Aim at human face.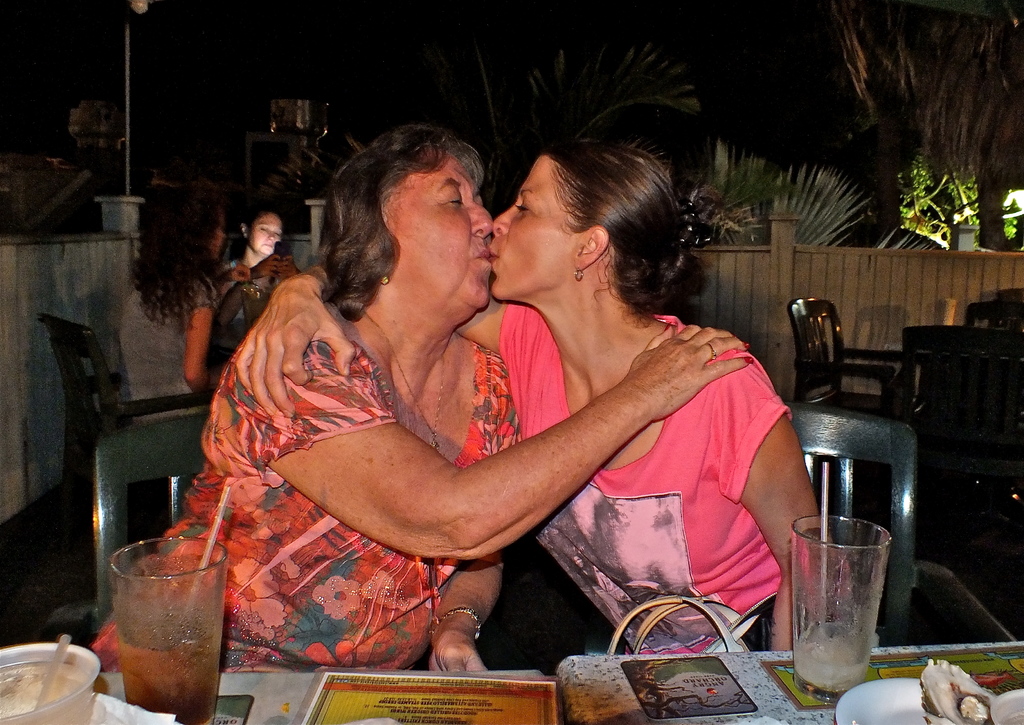
Aimed at box=[488, 154, 578, 297].
